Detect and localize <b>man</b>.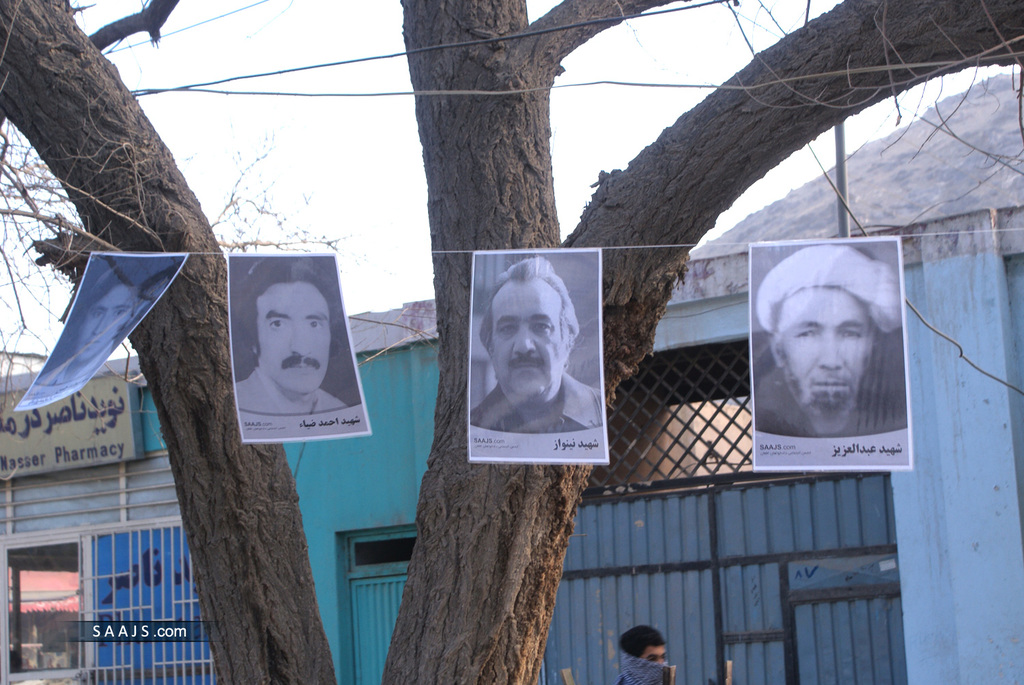
Localized at box(38, 261, 145, 383).
